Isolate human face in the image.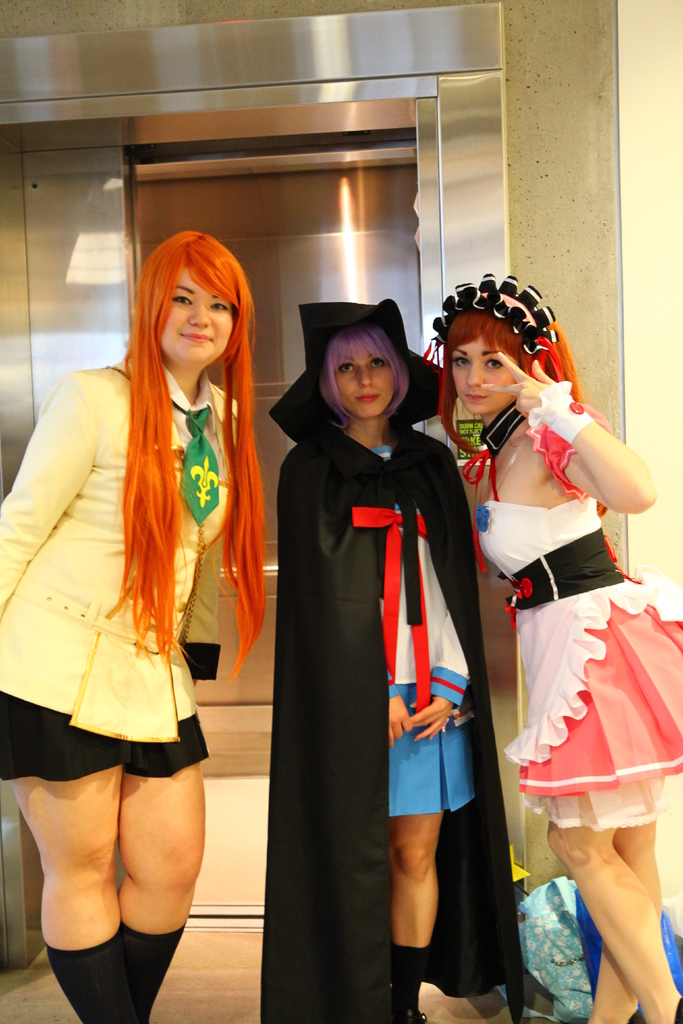
Isolated region: pyautogui.locateOnScreen(452, 340, 515, 414).
